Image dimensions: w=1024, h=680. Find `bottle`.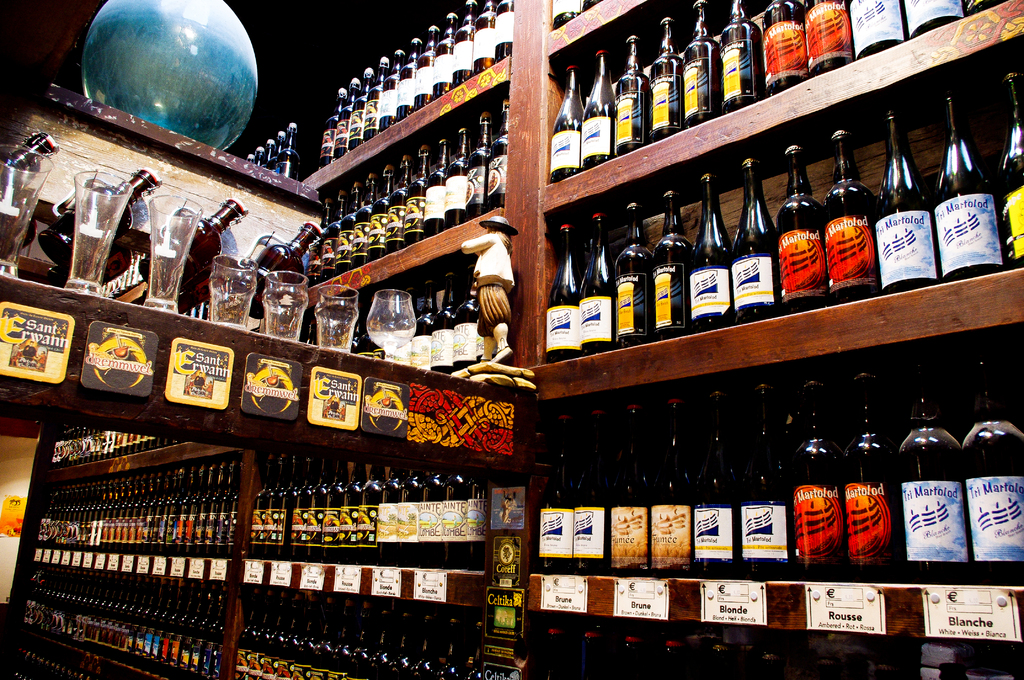
[left=579, top=47, right=619, bottom=172].
